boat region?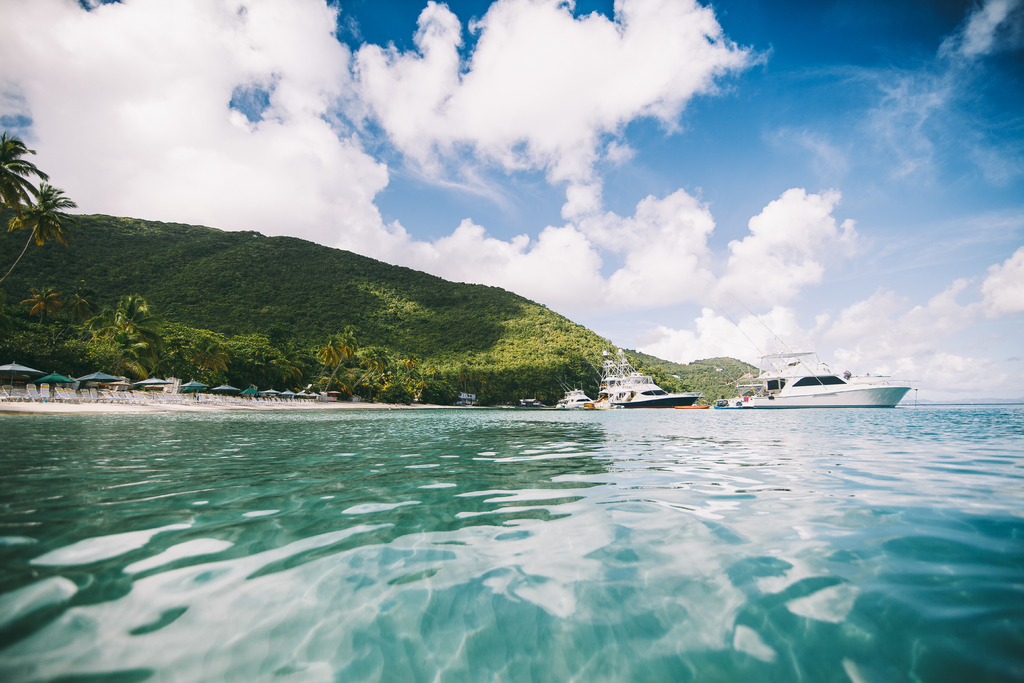
604/368/700/408
